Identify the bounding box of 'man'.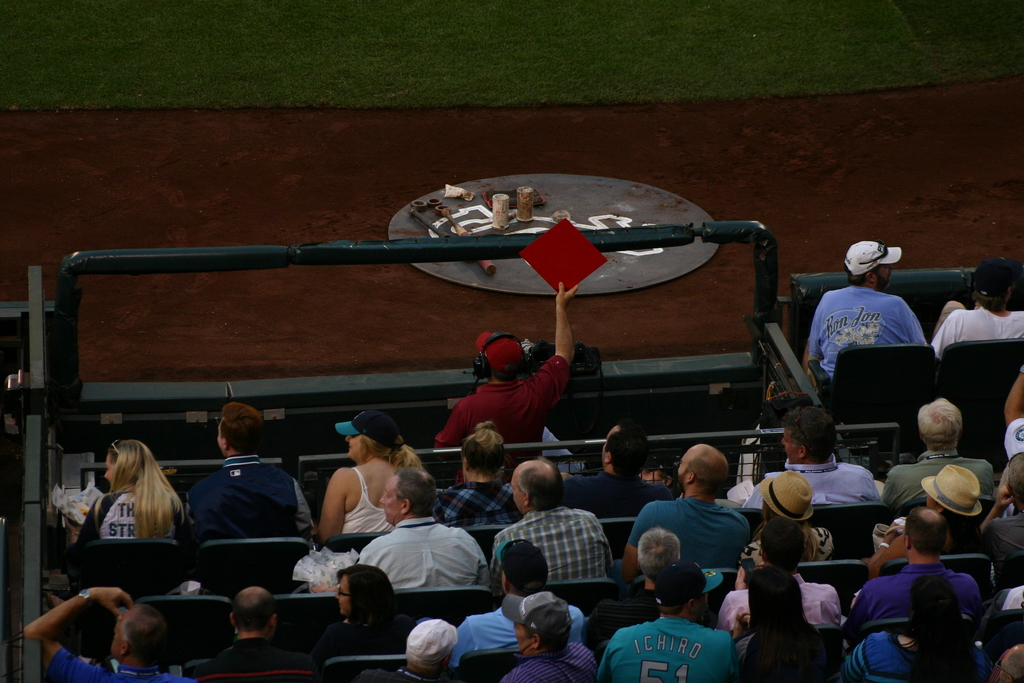
region(876, 396, 993, 504).
